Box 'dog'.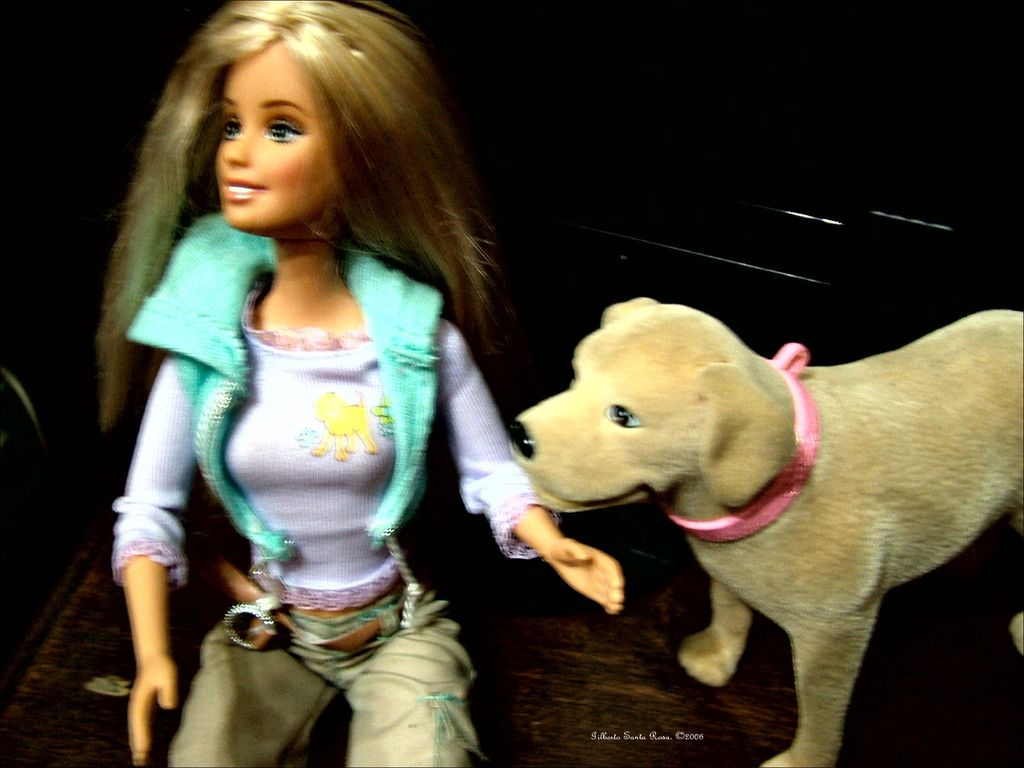
<bbox>505, 300, 1023, 766</bbox>.
